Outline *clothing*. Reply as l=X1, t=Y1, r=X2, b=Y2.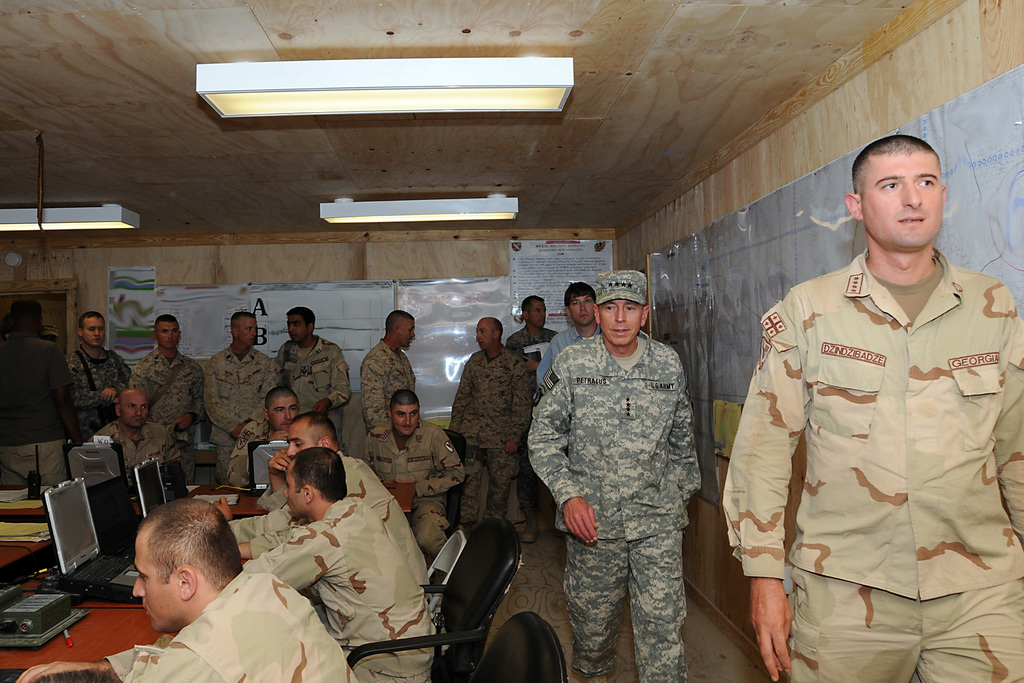
l=120, t=345, r=211, b=448.
